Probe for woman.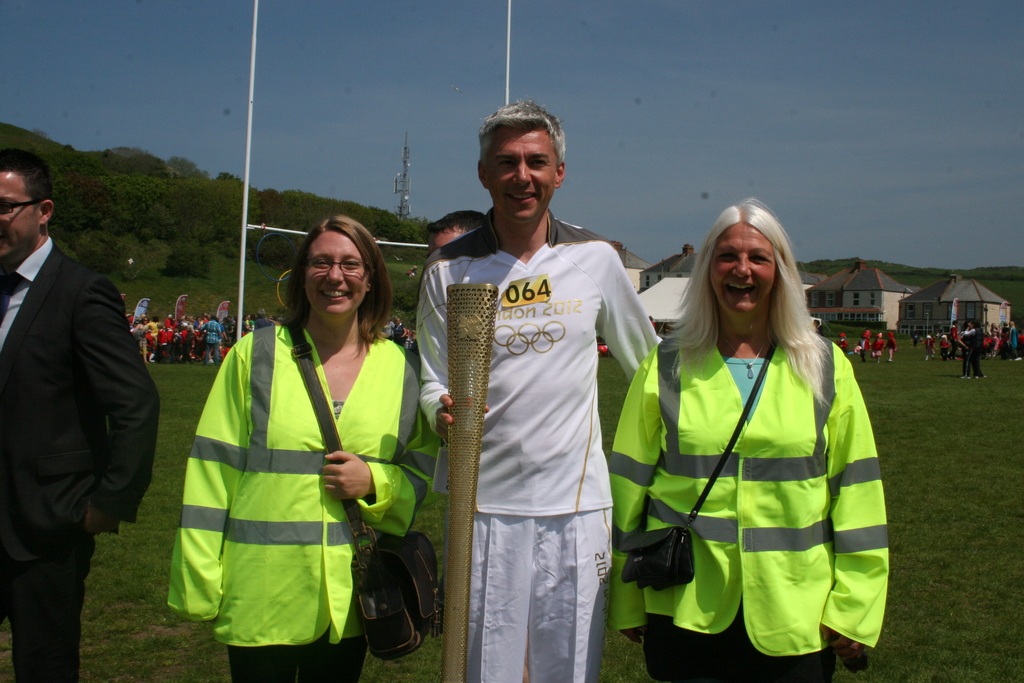
Probe result: BBox(166, 213, 440, 682).
